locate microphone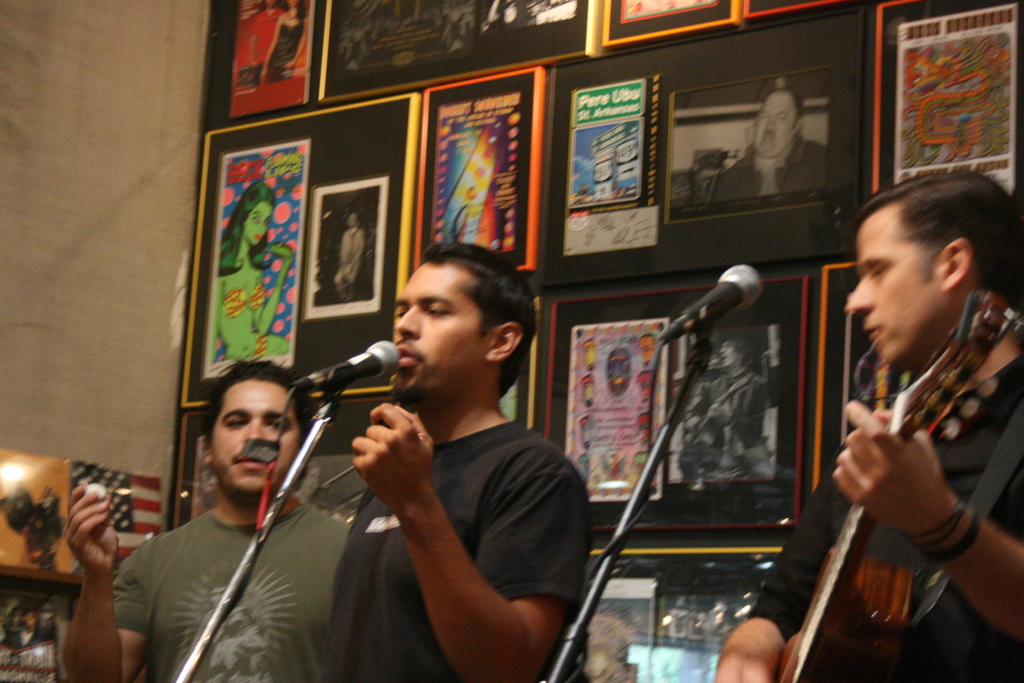
[x1=663, y1=267, x2=767, y2=340]
